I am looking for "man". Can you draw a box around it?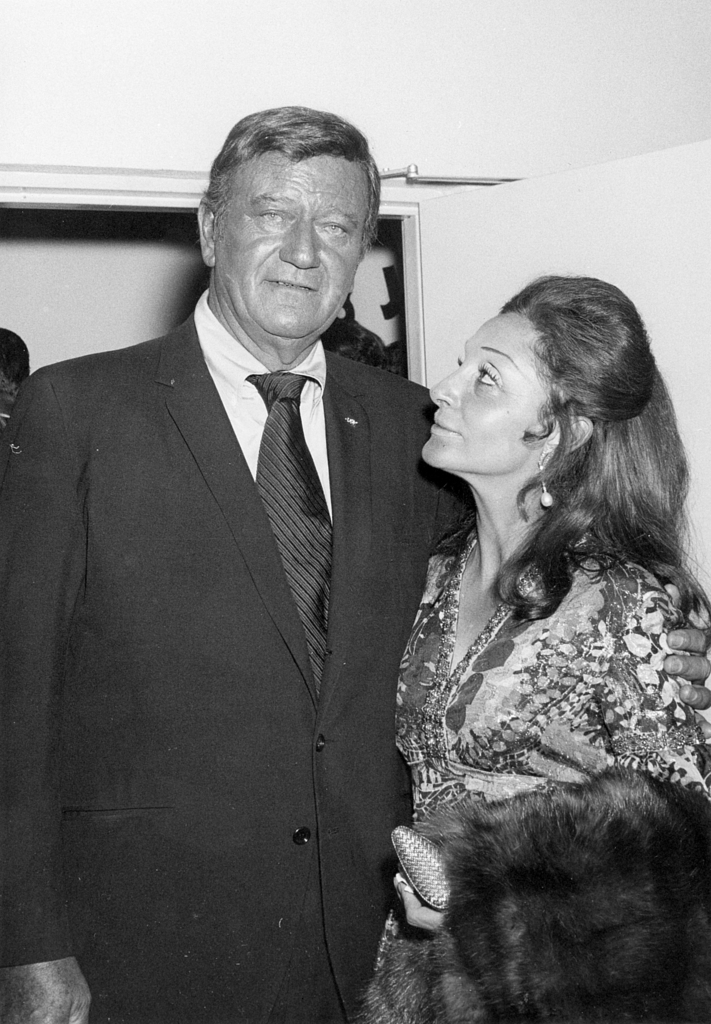
Sure, the bounding box is (left=40, top=93, right=497, bottom=1014).
